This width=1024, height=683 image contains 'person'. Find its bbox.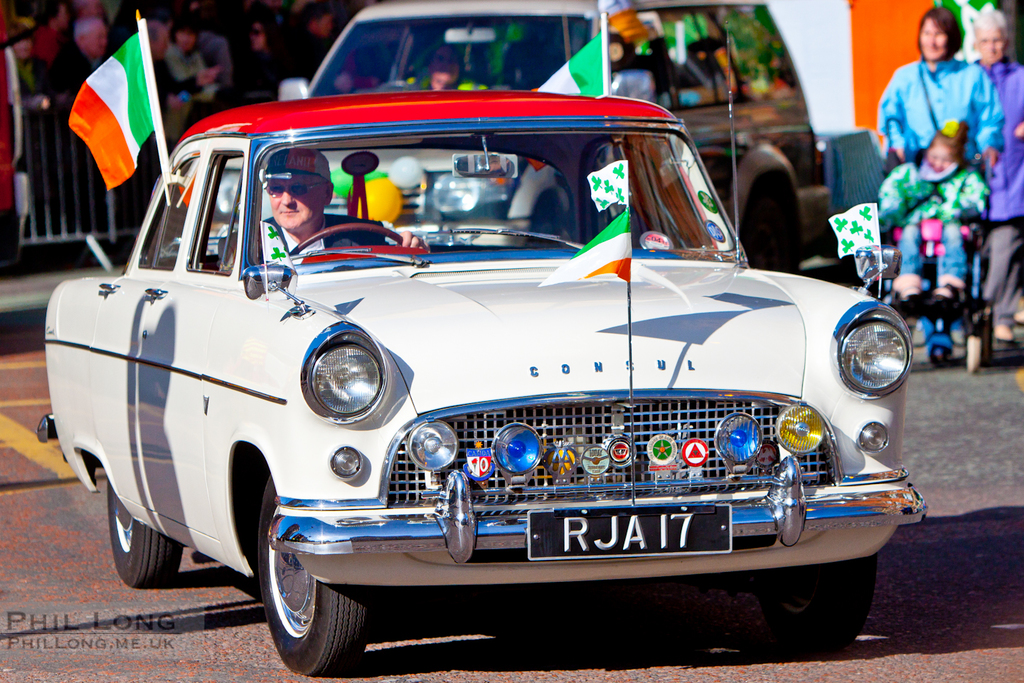
{"x1": 848, "y1": 110, "x2": 985, "y2": 330}.
